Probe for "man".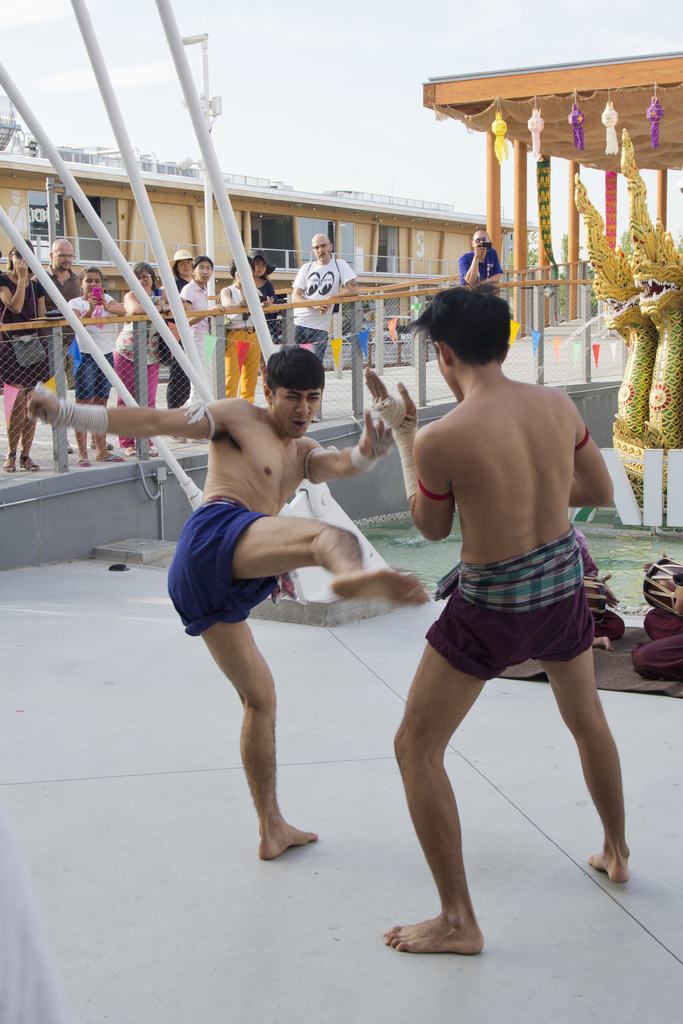
Probe result: (left=311, top=287, right=621, bottom=920).
